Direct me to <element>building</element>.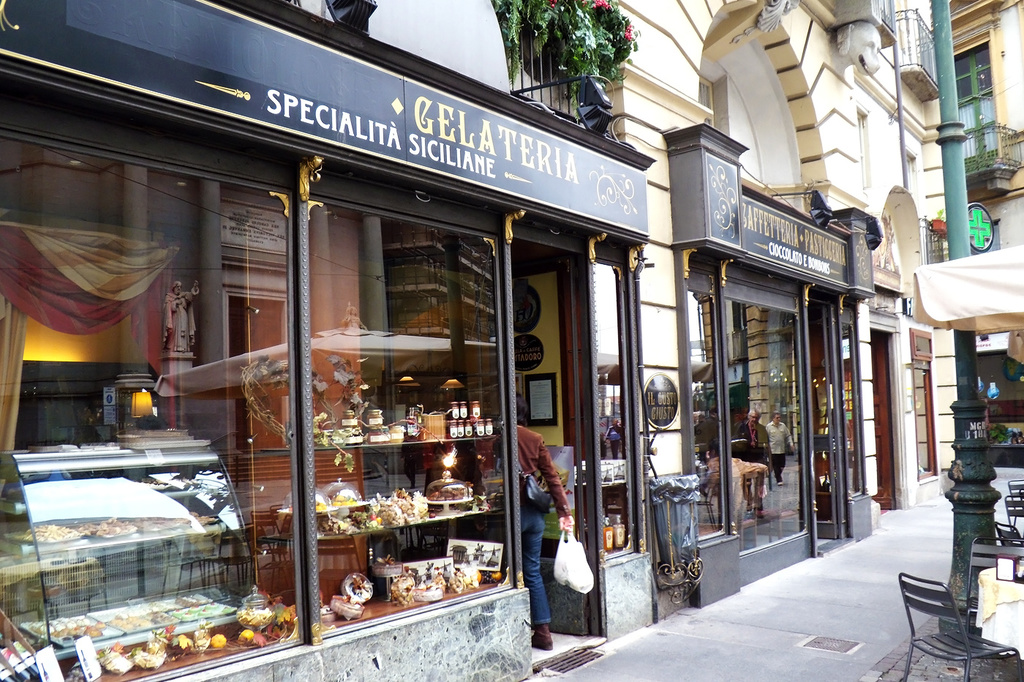
Direction: bbox=(946, 0, 1023, 243).
